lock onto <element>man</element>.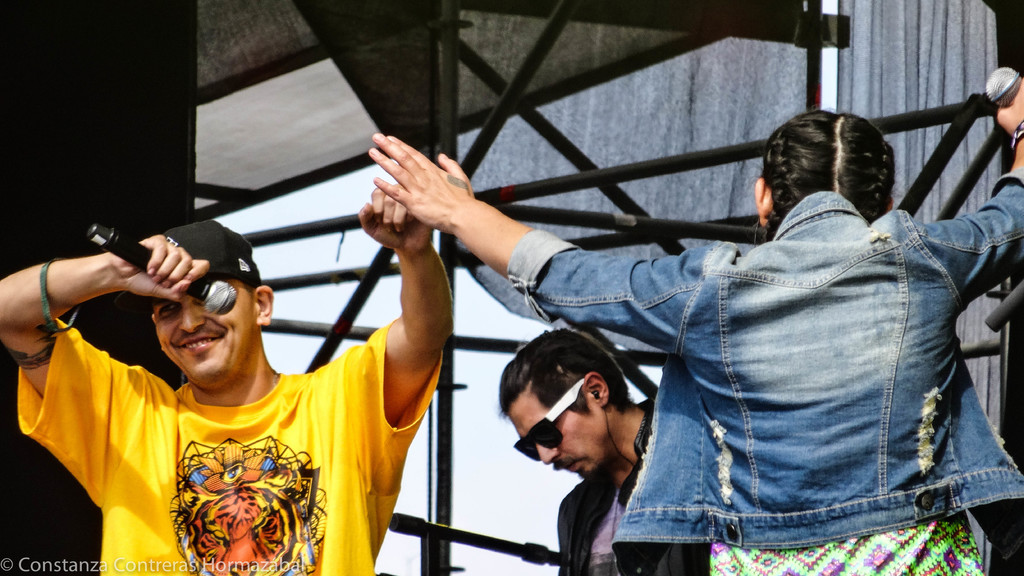
Locked: {"x1": 17, "y1": 186, "x2": 483, "y2": 572}.
